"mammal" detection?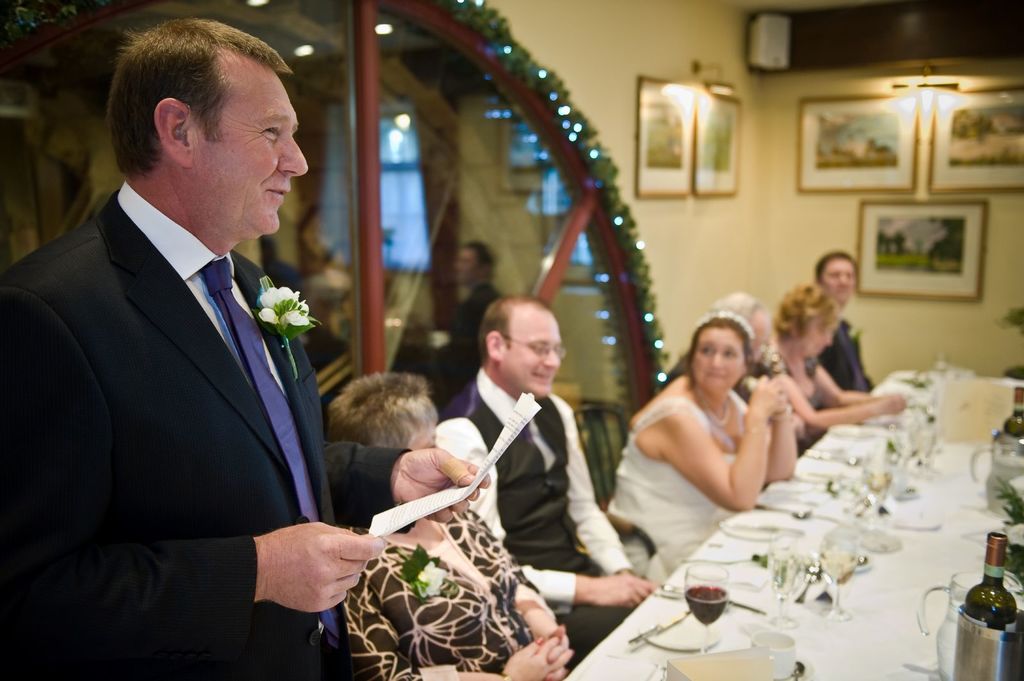
[x1=806, y1=246, x2=880, y2=388]
